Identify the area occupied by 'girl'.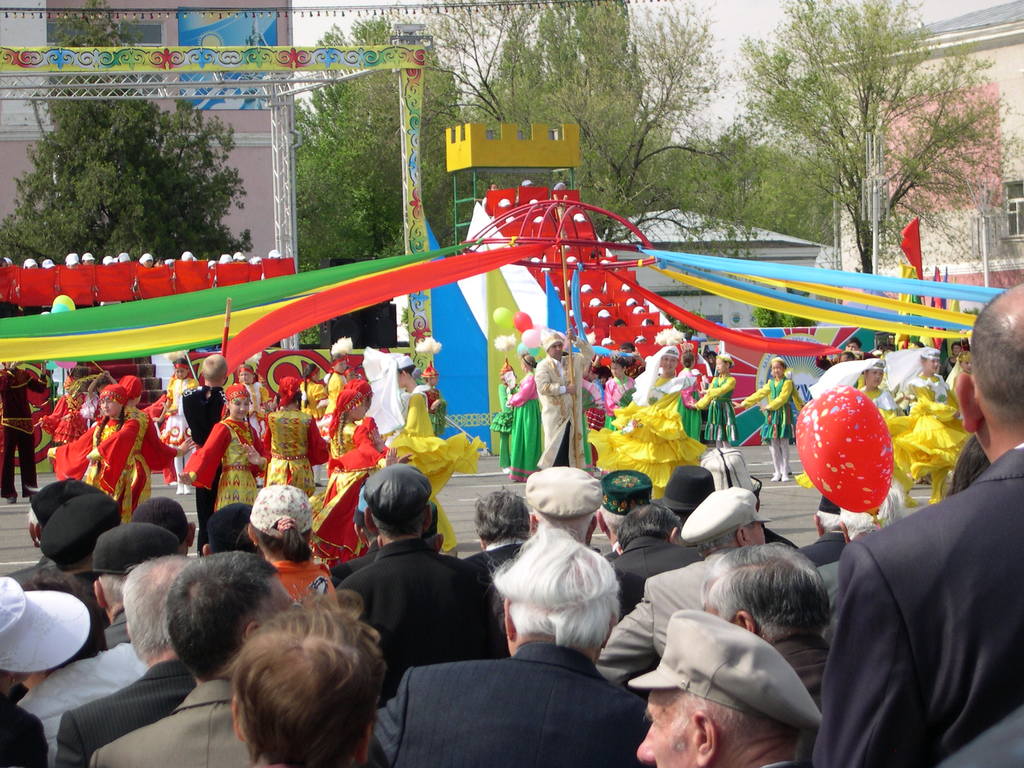
Area: {"x1": 313, "y1": 390, "x2": 417, "y2": 570}.
